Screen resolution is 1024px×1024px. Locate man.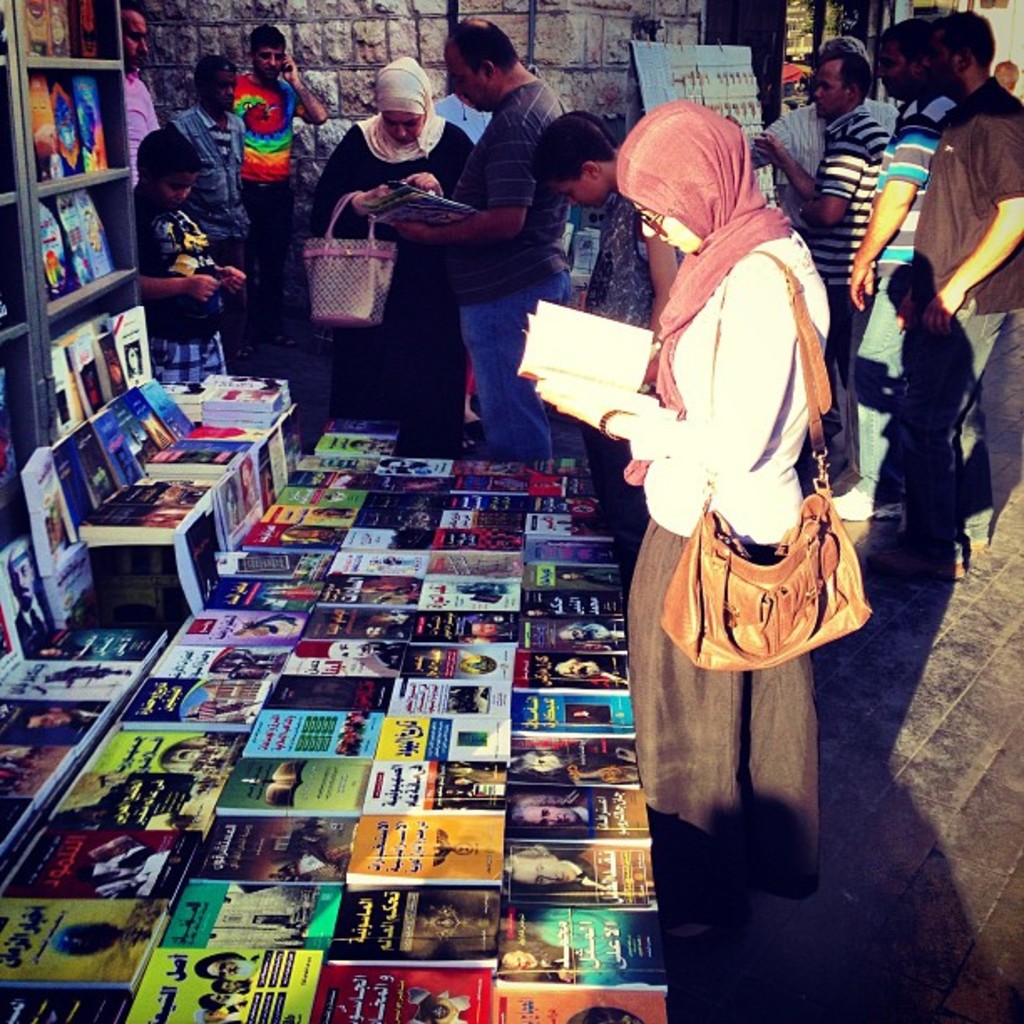
l=771, t=30, r=902, b=443.
